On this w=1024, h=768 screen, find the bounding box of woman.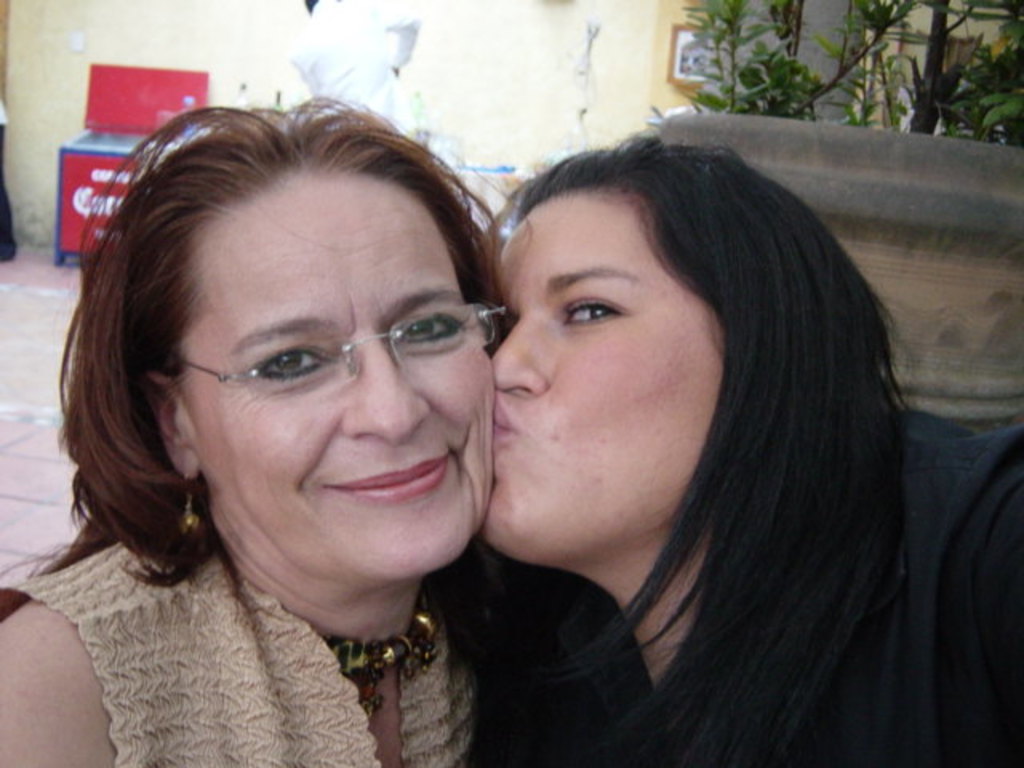
Bounding box: bbox(5, 74, 614, 763).
